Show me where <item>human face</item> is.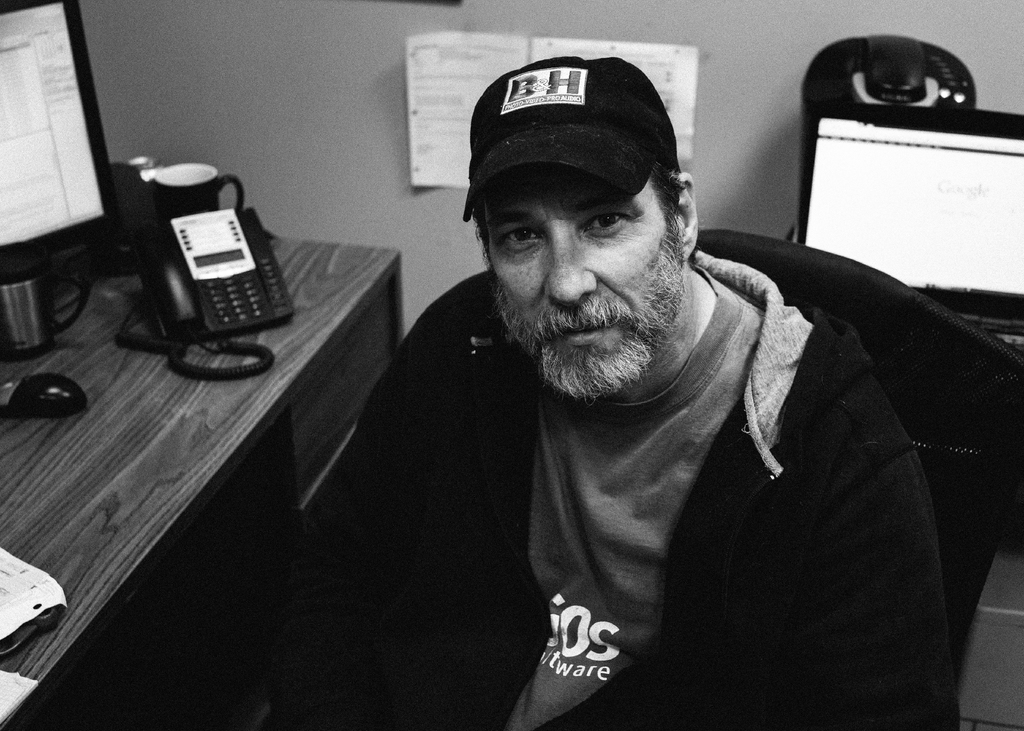
<item>human face</item> is at detection(484, 170, 662, 358).
